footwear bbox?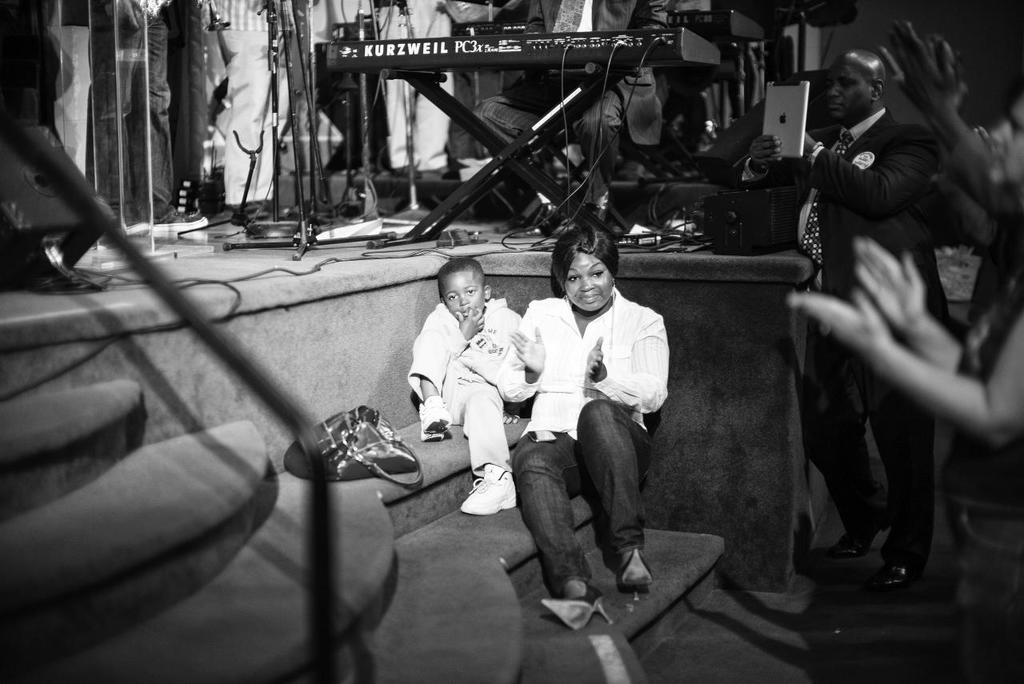
{"left": 828, "top": 519, "right": 886, "bottom": 565}
